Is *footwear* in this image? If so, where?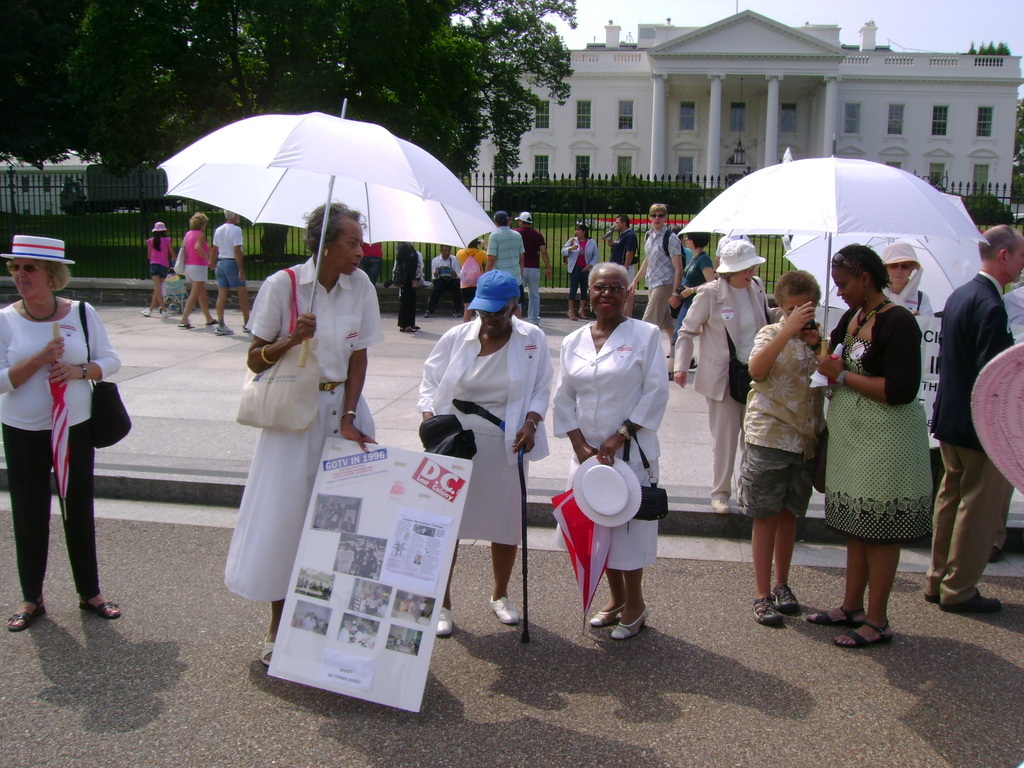
Yes, at 401,328,414,333.
